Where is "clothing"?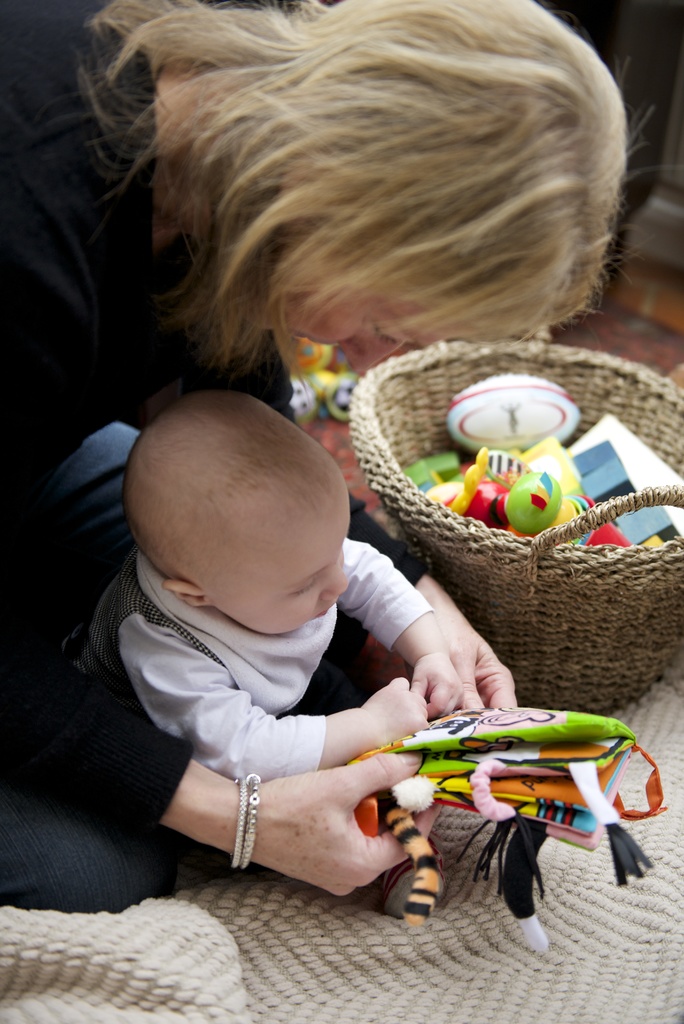
left=0, top=0, right=430, bottom=908.
